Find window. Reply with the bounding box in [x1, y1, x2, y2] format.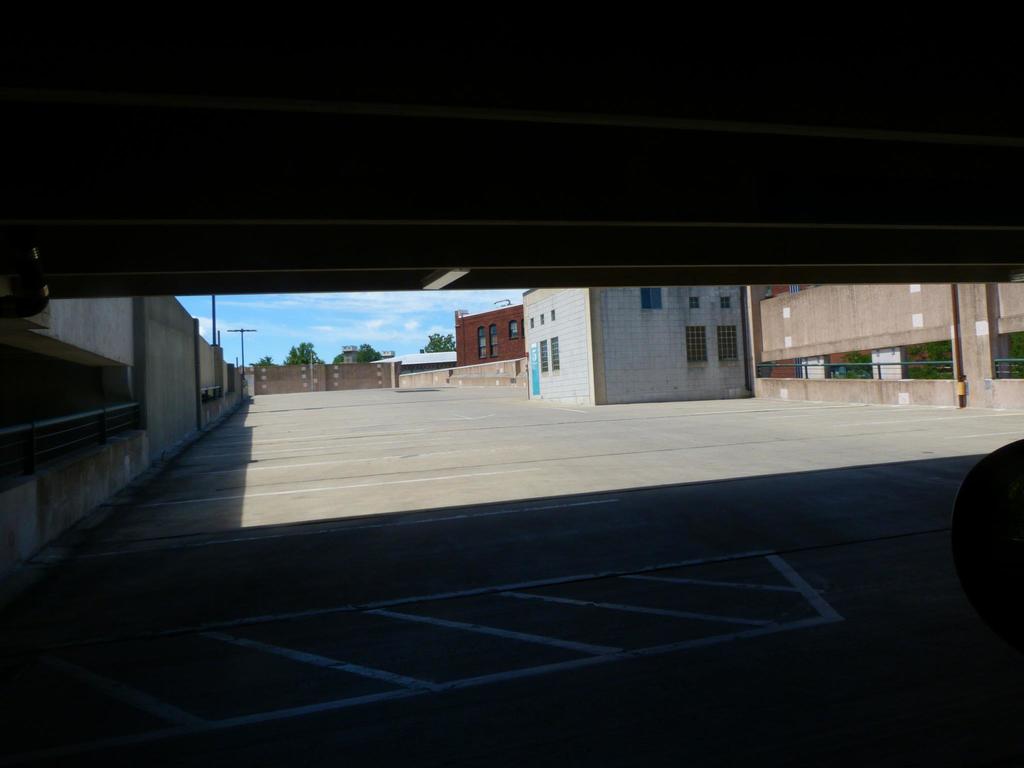
[508, 320, 518, 337].
